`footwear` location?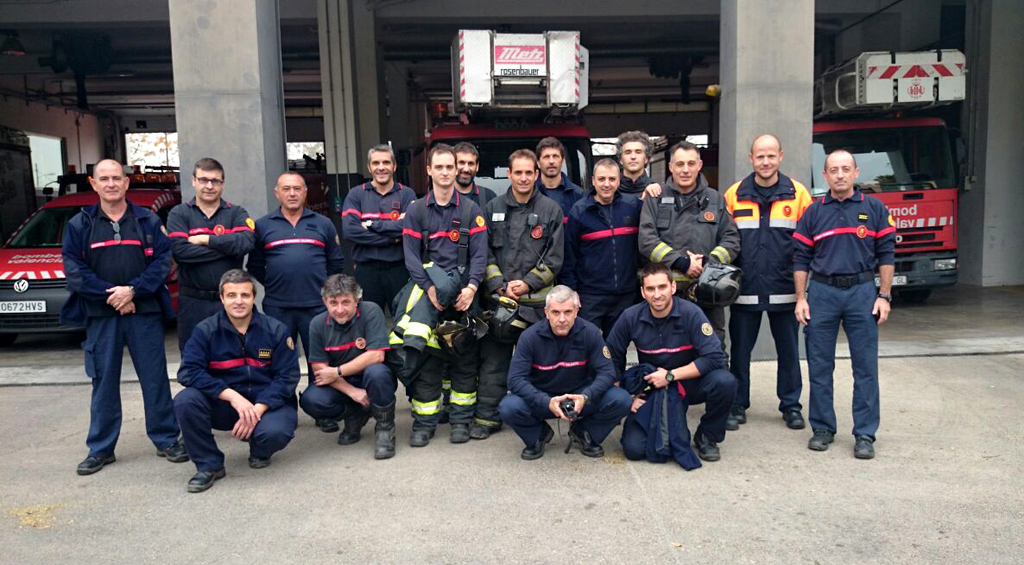
crop(448, 424, 472, 442)
